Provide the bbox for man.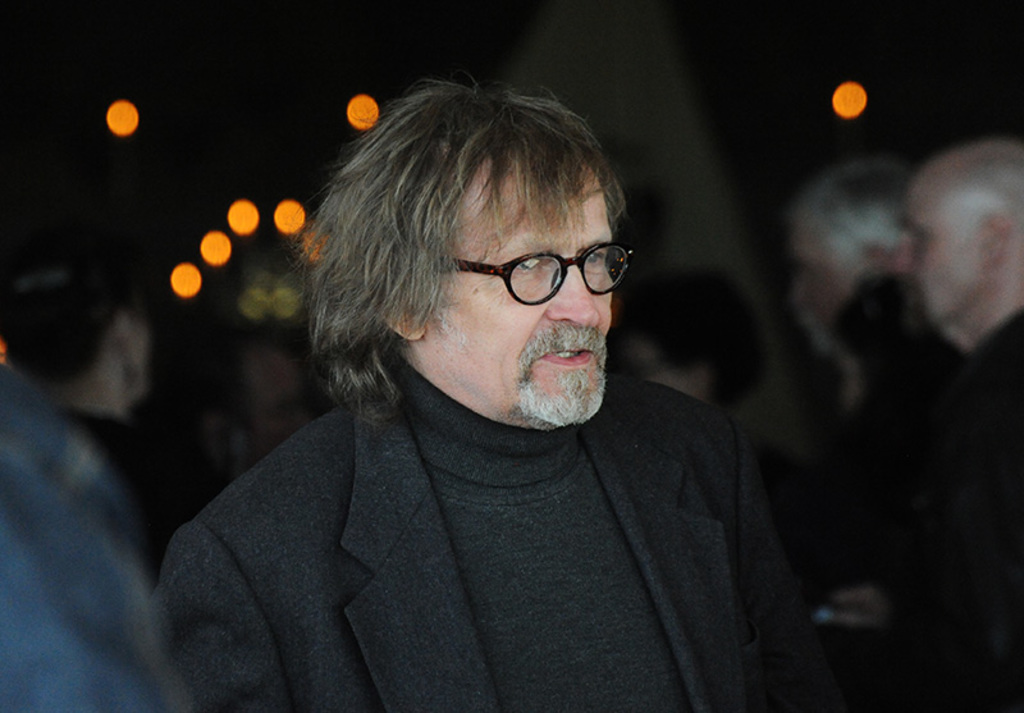
(x1=132, y1=74, x2=872, y2=690).
